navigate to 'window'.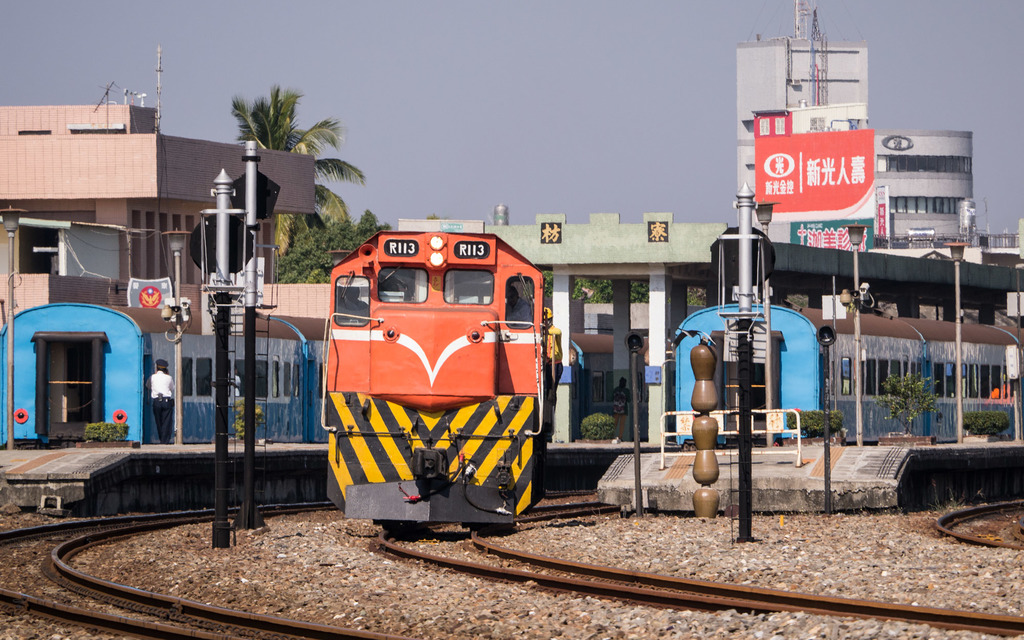
Navigation target: box(375, 267, 428, 301).
